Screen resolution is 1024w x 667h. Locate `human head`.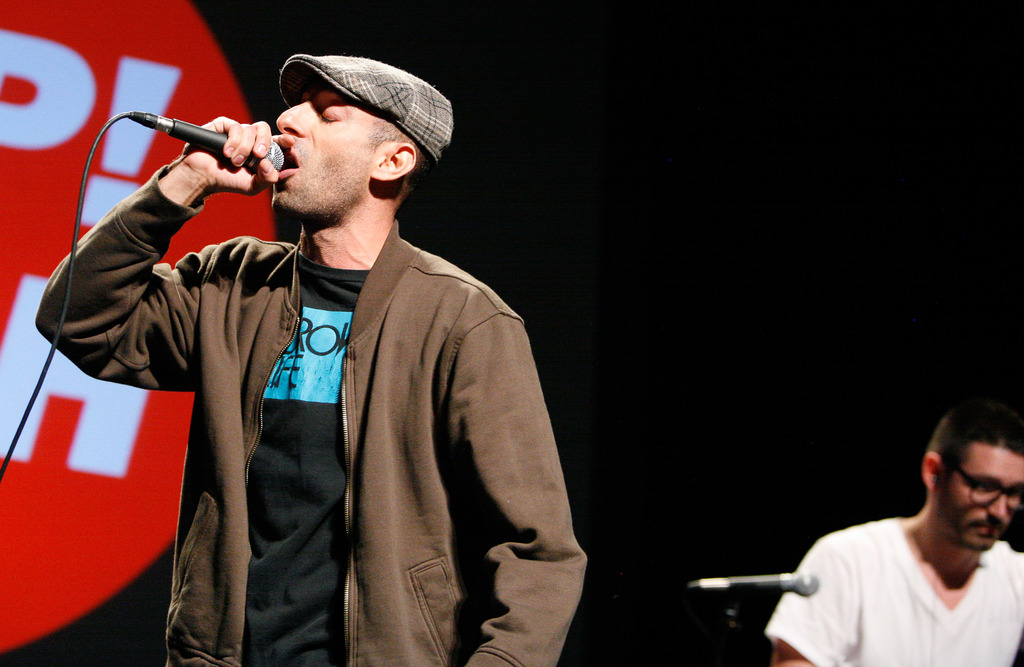
crop(240, 38, 452, 225).
